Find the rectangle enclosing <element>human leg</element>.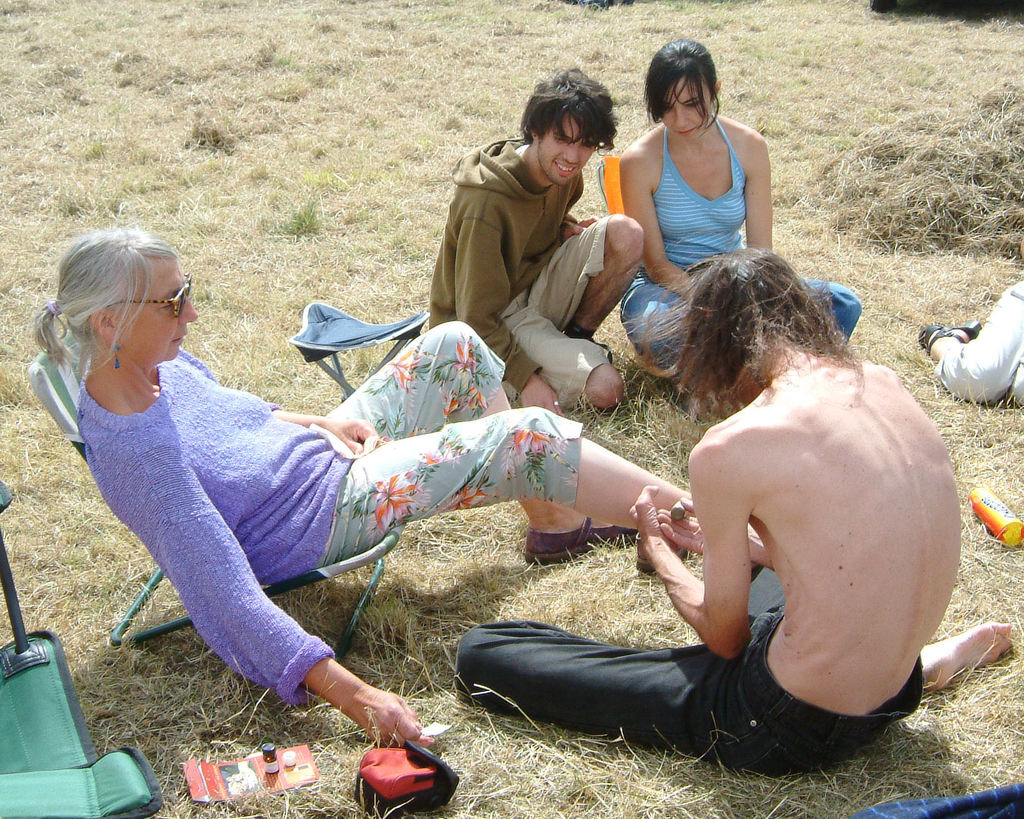
rect(755, 558, 1004, 695).
